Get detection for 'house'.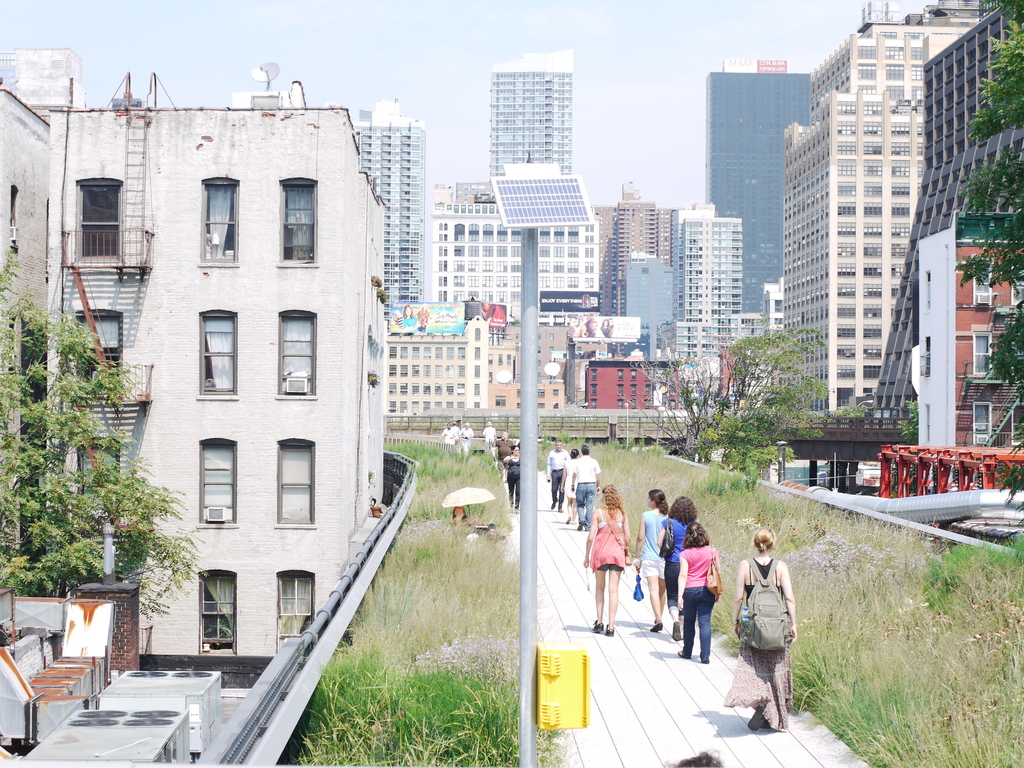
Detection: box(871, 0, 1023, 422).
